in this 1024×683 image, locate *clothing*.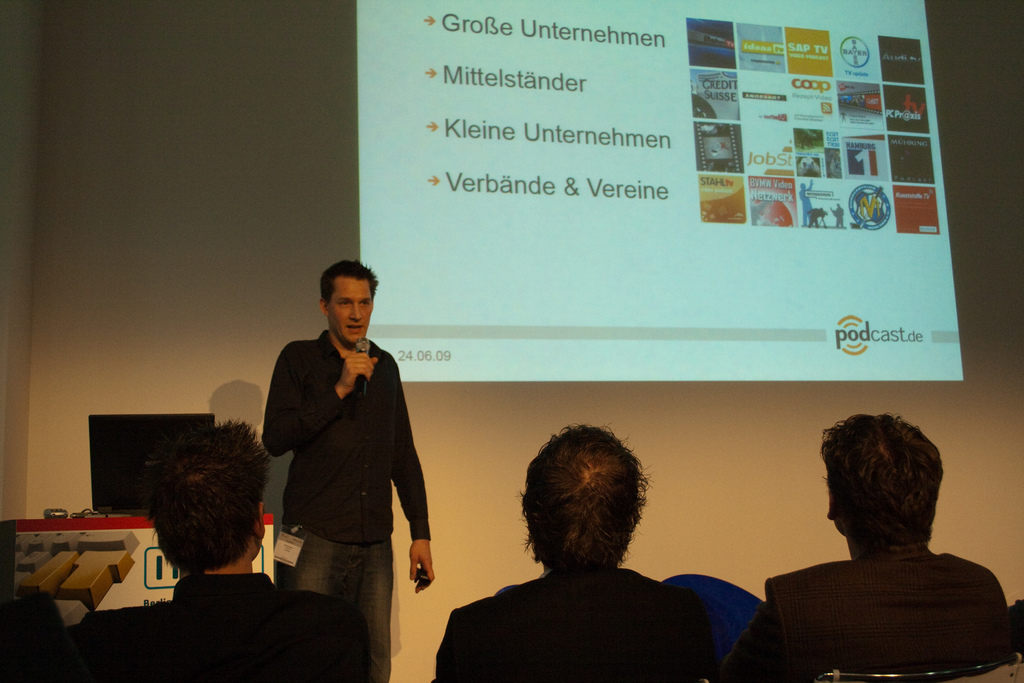
Bounding box: [x1=733, y1=546, x2=1020, y2=672].
